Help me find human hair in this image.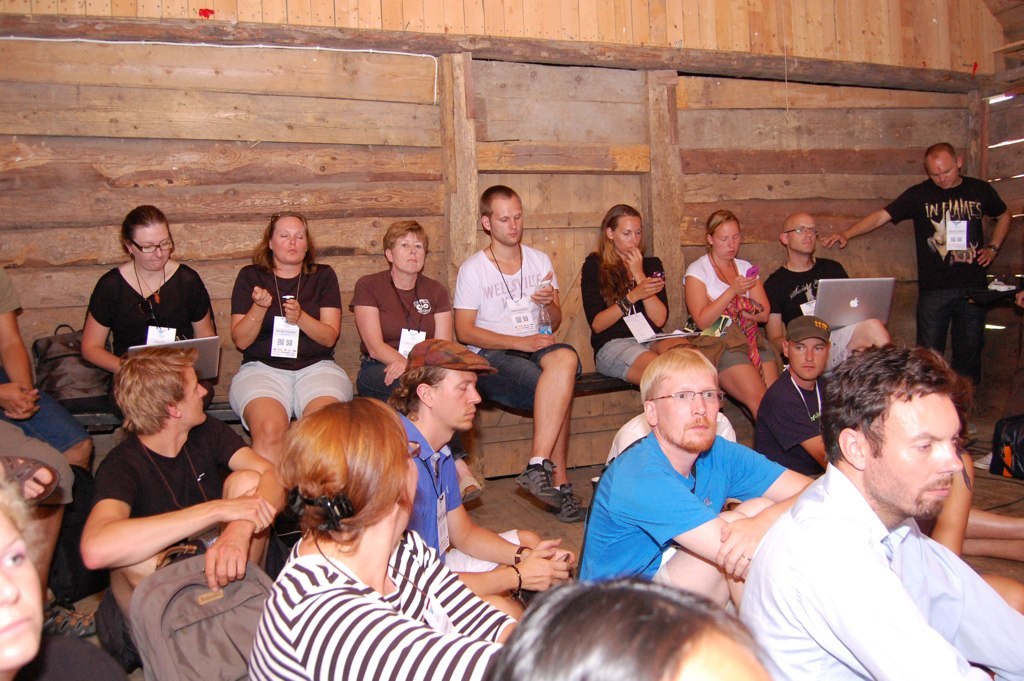
Found it: region(382, 218, 429, 267).
